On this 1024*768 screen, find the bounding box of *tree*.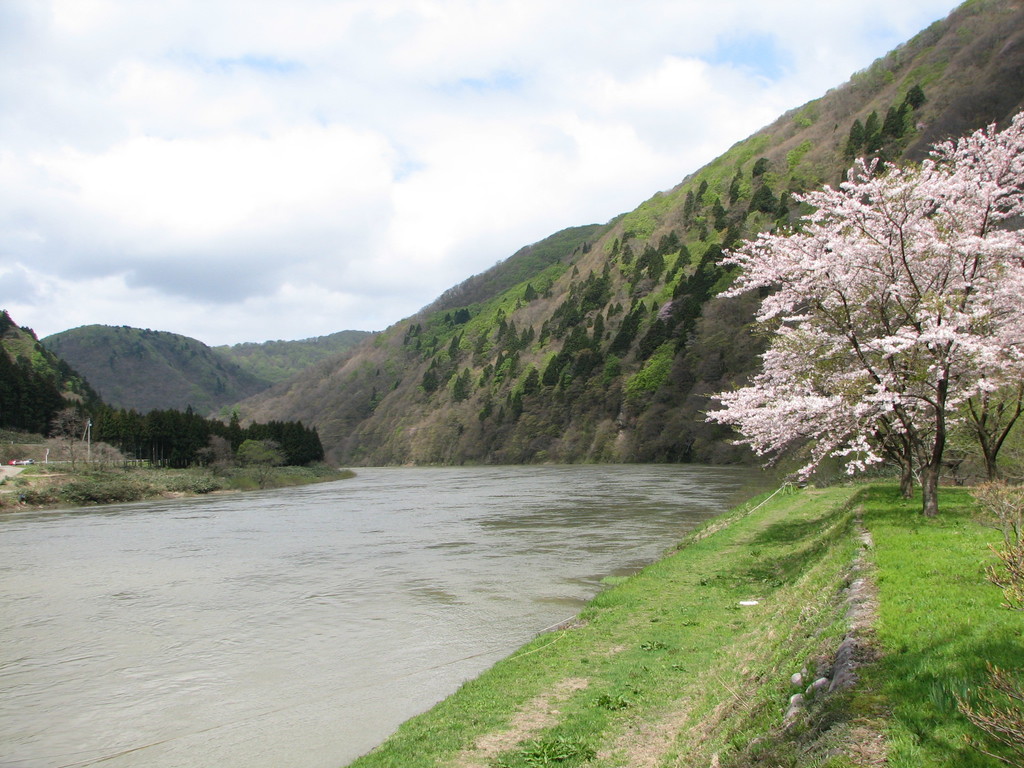
Bounding box: {"left": 844, "top": 121, "right": 867, "bottom": 156}.
